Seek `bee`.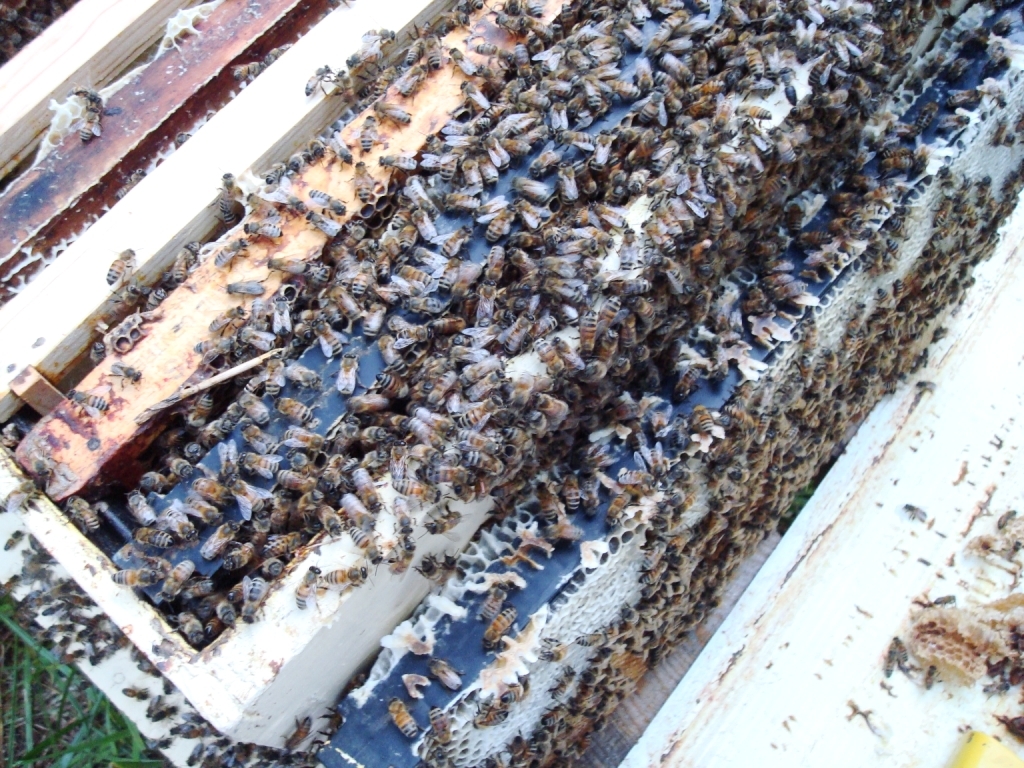
select_region(785, 72, 800, 109).
